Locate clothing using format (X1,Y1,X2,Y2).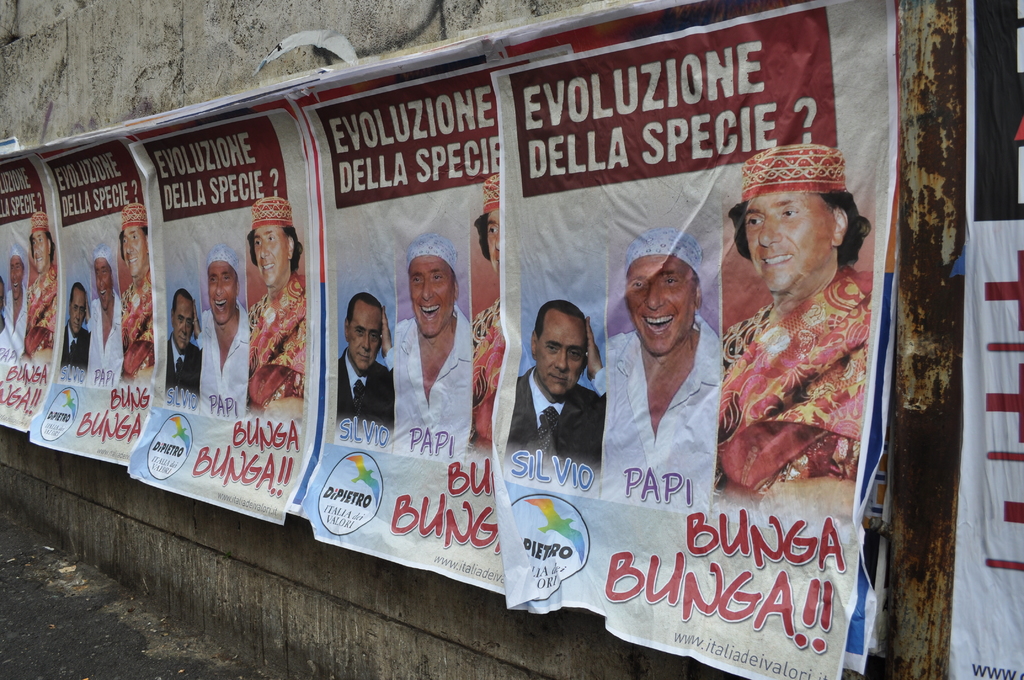
(392,300,470,452).
